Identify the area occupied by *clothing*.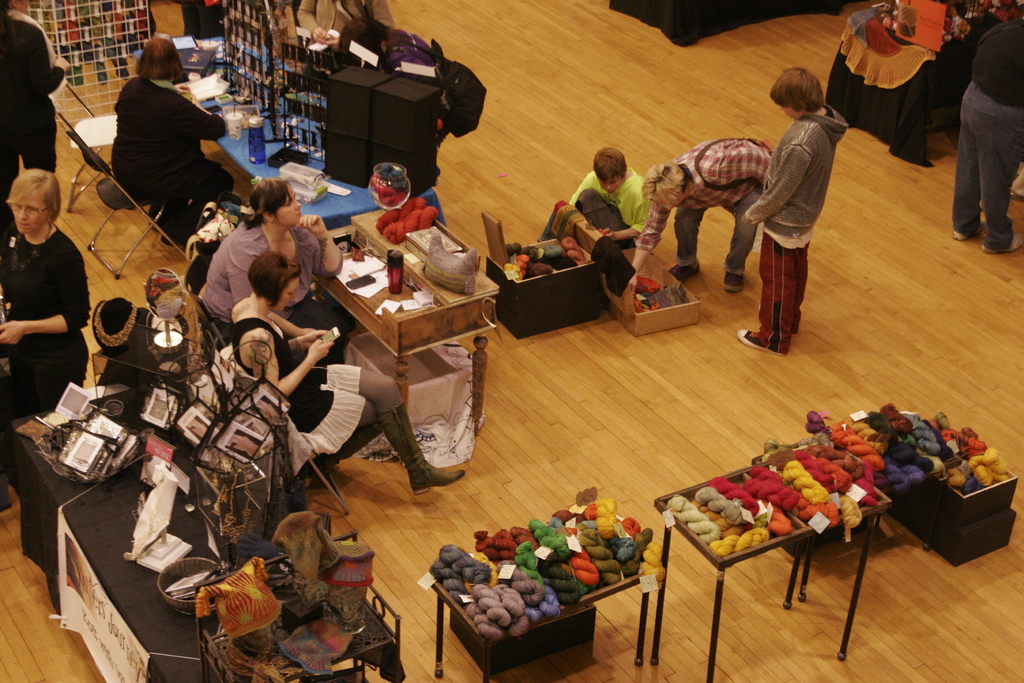
Area: 227,295,371,474.
